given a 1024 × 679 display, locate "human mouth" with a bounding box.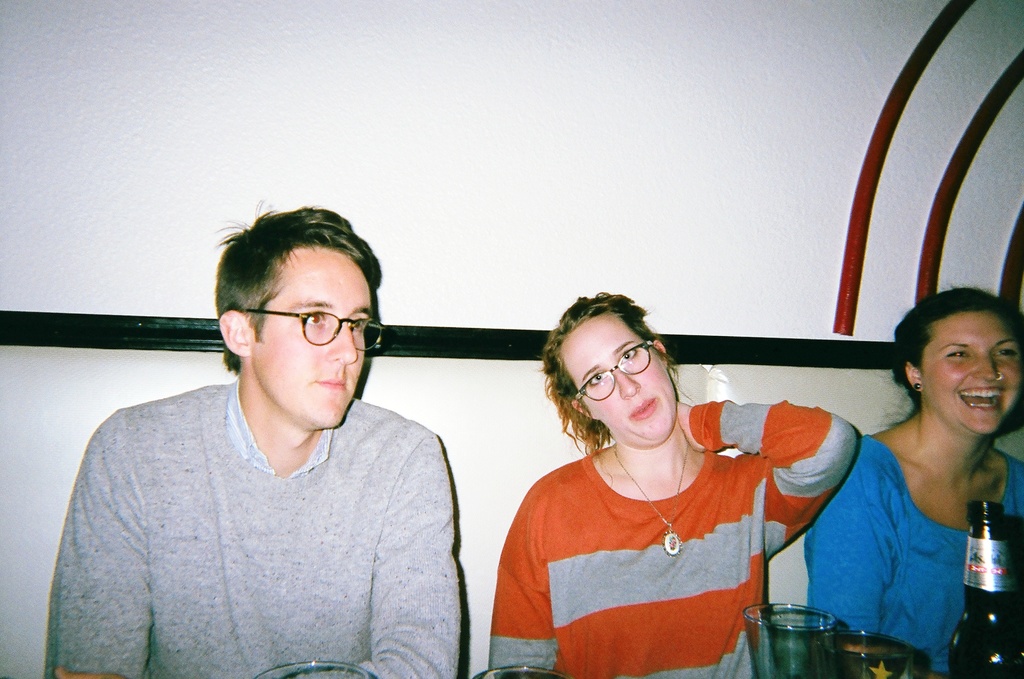
Located: x1=630, y1=398, x2=656, y2=422.
